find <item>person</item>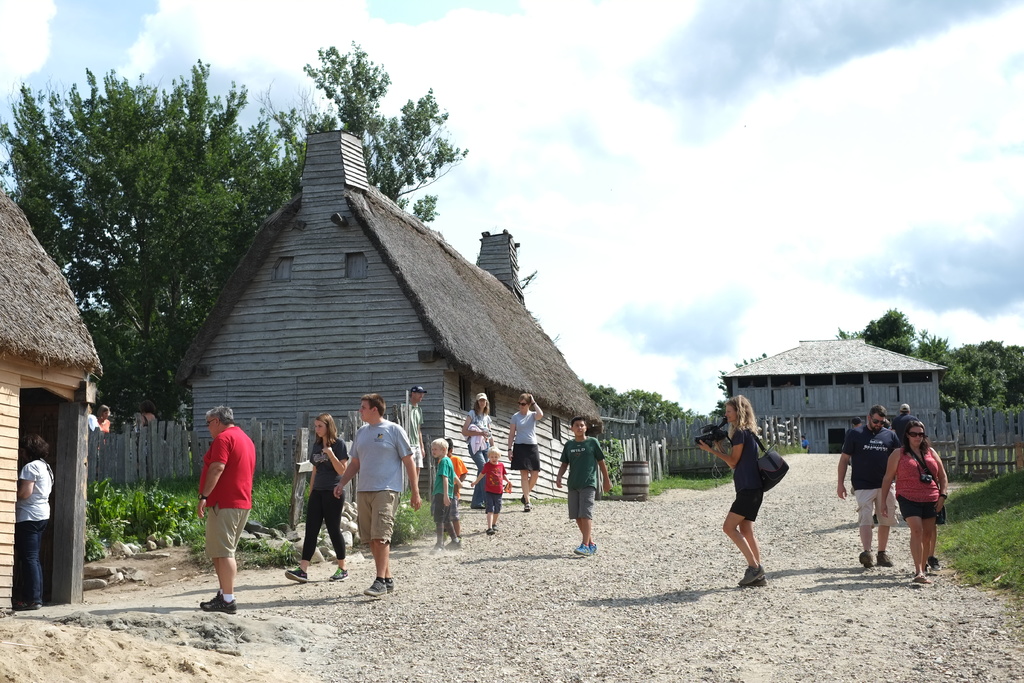
Rect(557, 417, 609, 546)
